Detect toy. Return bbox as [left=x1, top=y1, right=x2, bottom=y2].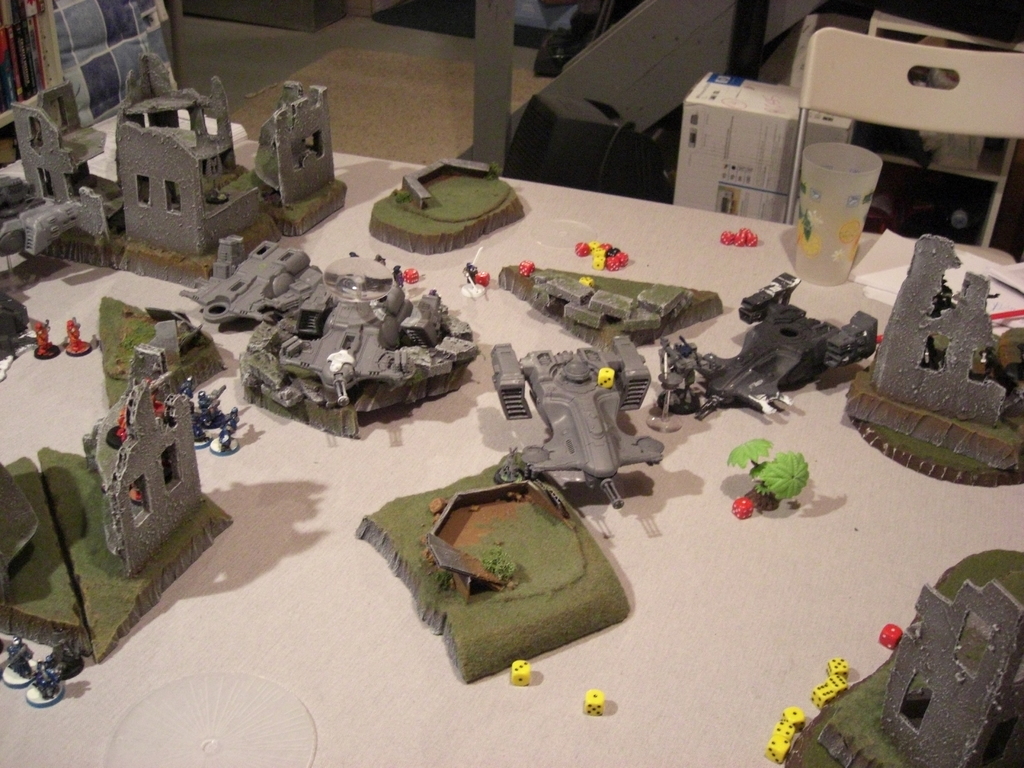
[left=581, top=275, right=595, bottom=292].
